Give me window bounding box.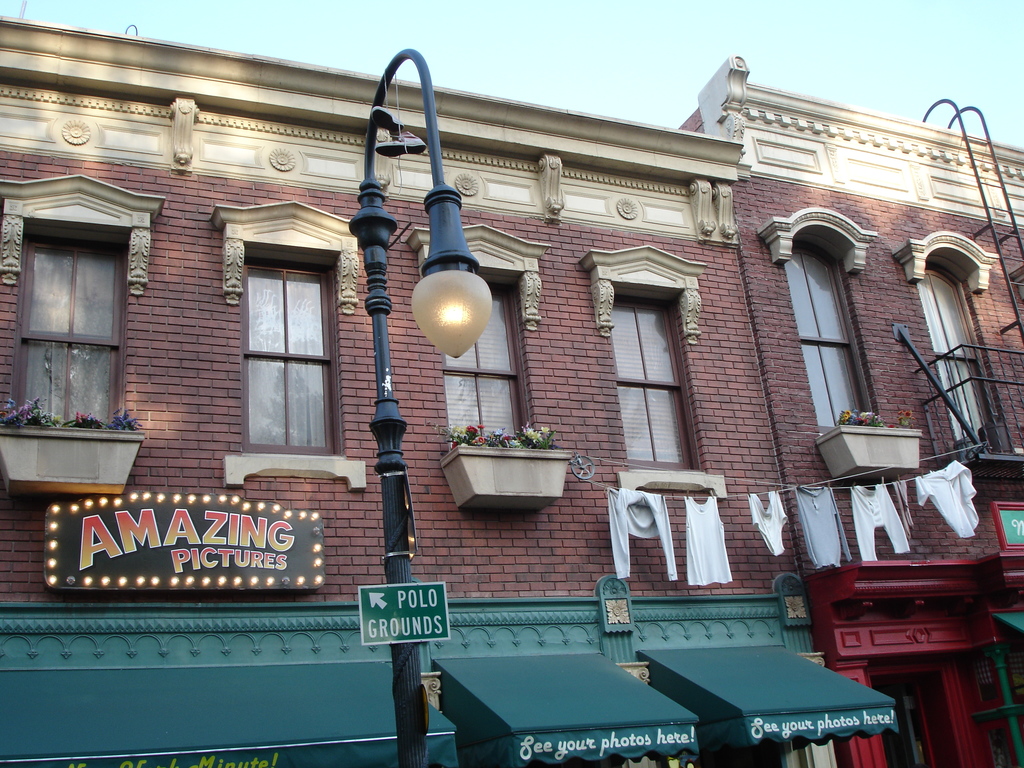
x1=787 y1=241 x2=877 y2=444.
